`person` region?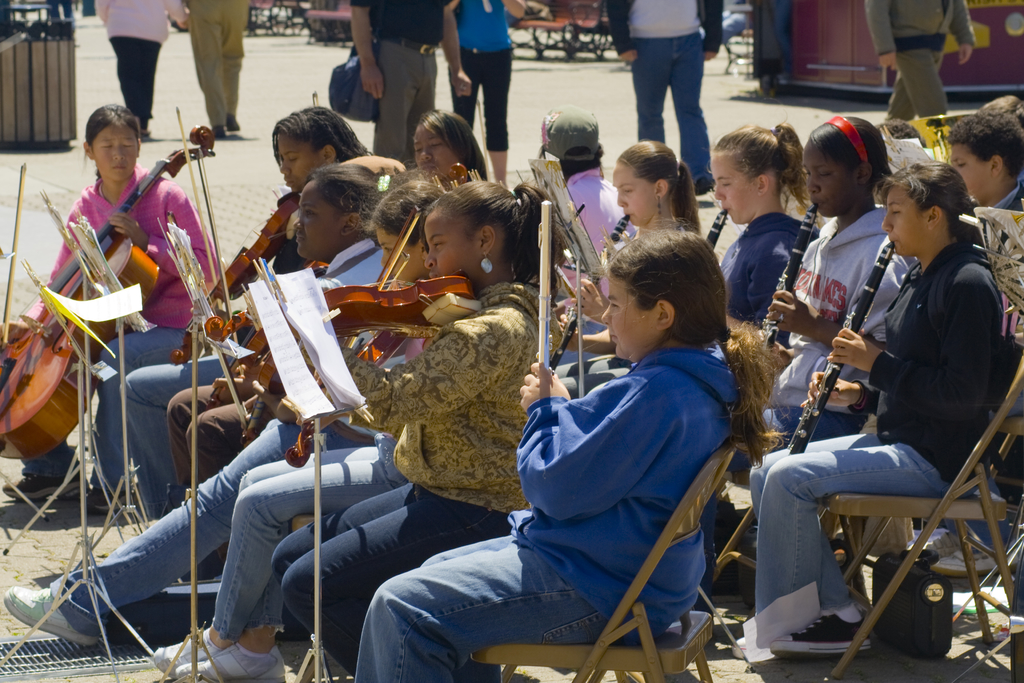
<bbox>553, 130, 709, 407</bbox>
